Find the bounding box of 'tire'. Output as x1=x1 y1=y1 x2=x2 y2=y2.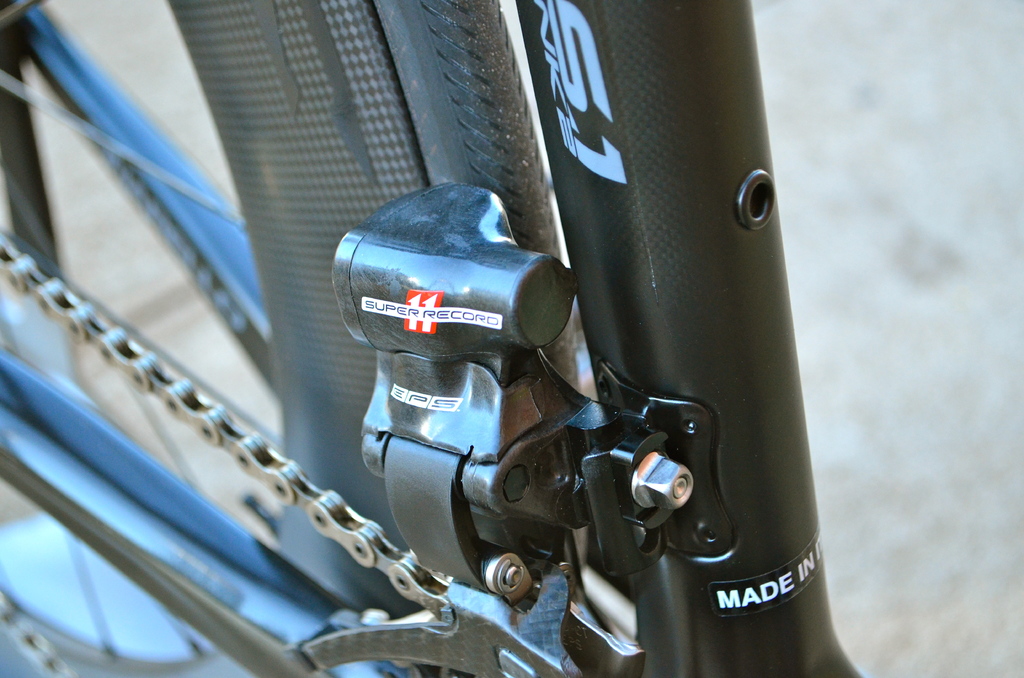
x1=0 y1=0 x2=586 y2=677.
